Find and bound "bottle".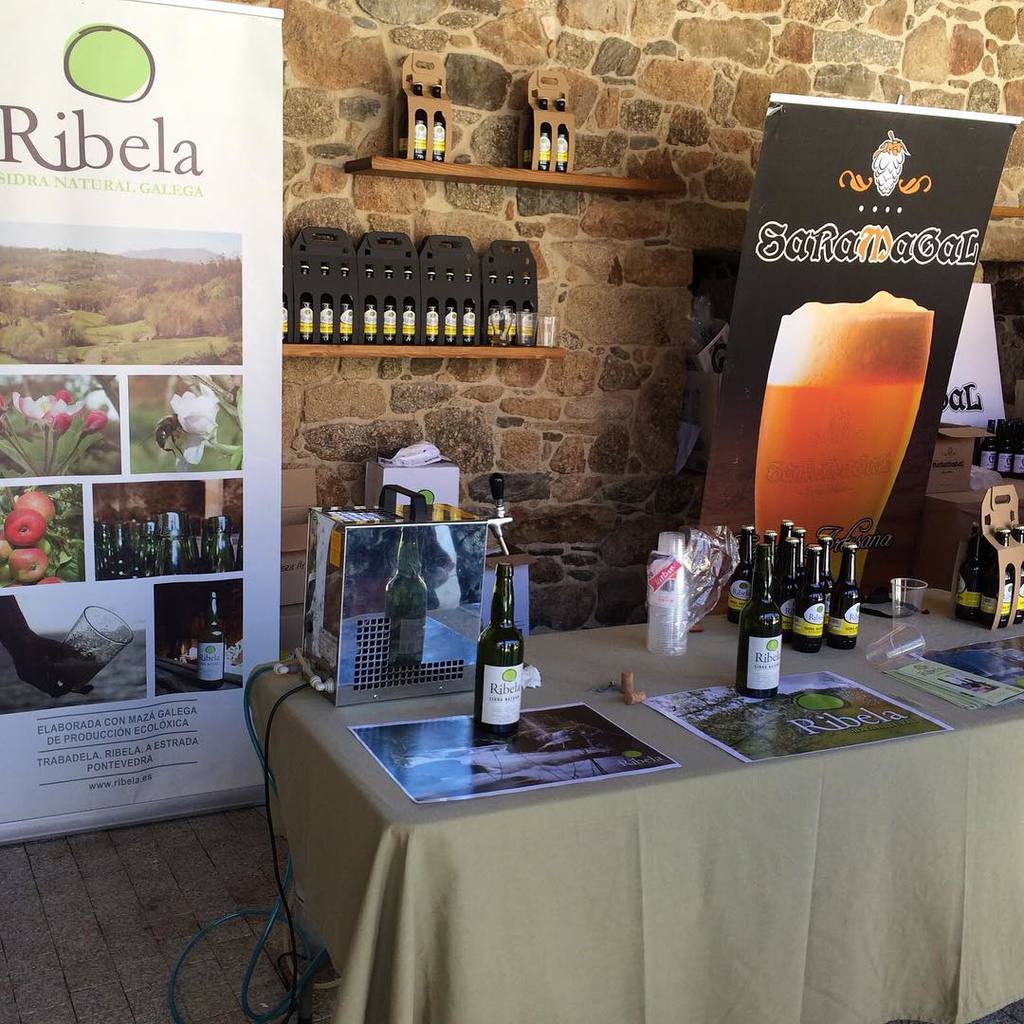
Bound: [405, 305, 413, 342].
